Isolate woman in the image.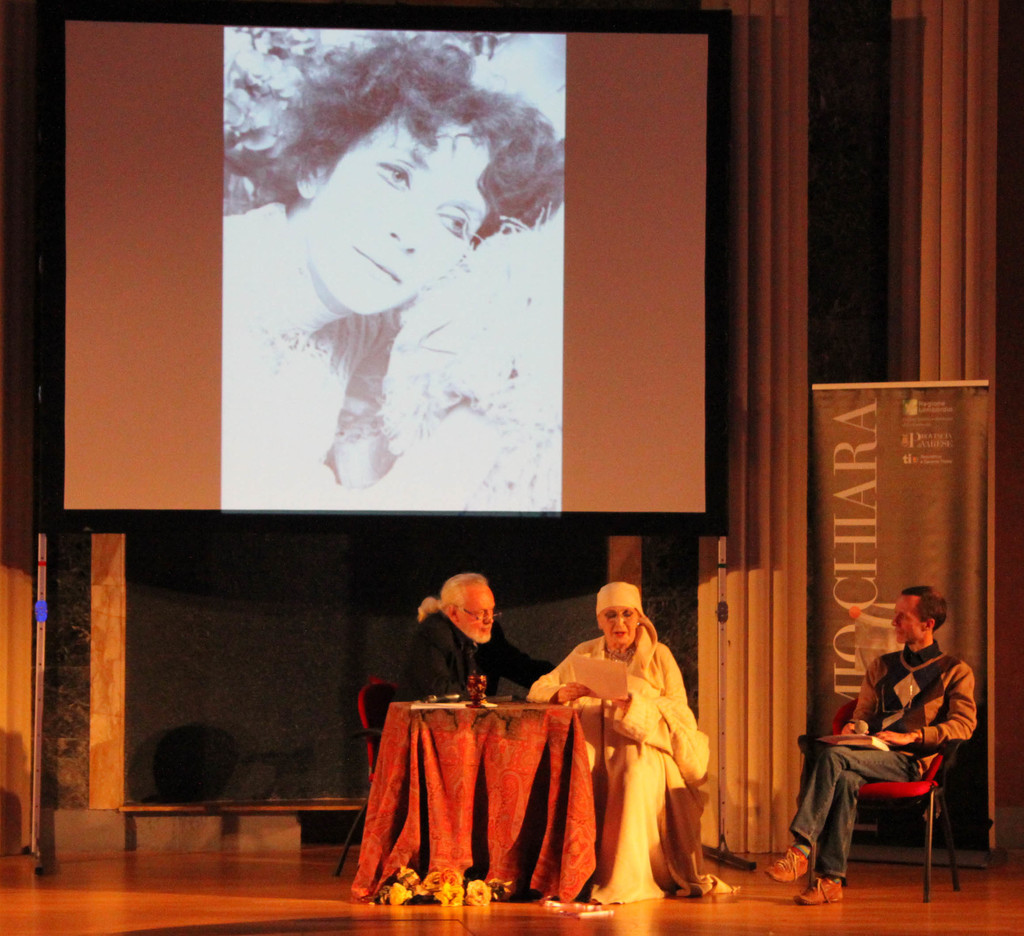
Isolated region: [521, 578, 739, 910].
